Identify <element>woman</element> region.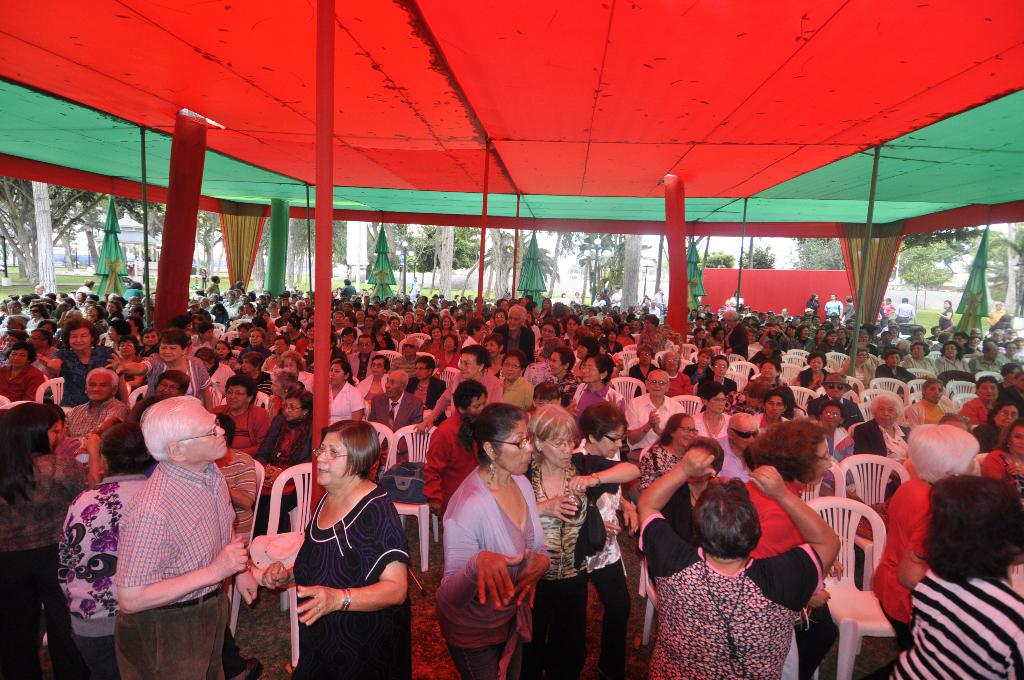
Region: (806,352,836,390).
